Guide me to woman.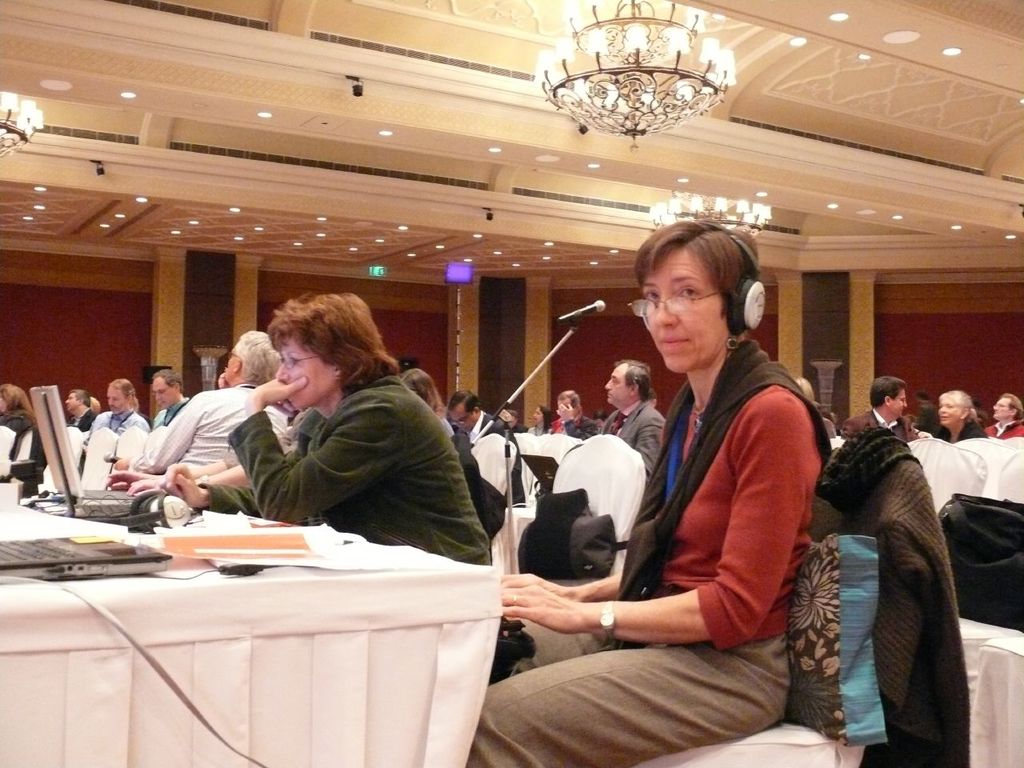
Guidance: [x1=918, y1=386, x2=987, y2=436].
